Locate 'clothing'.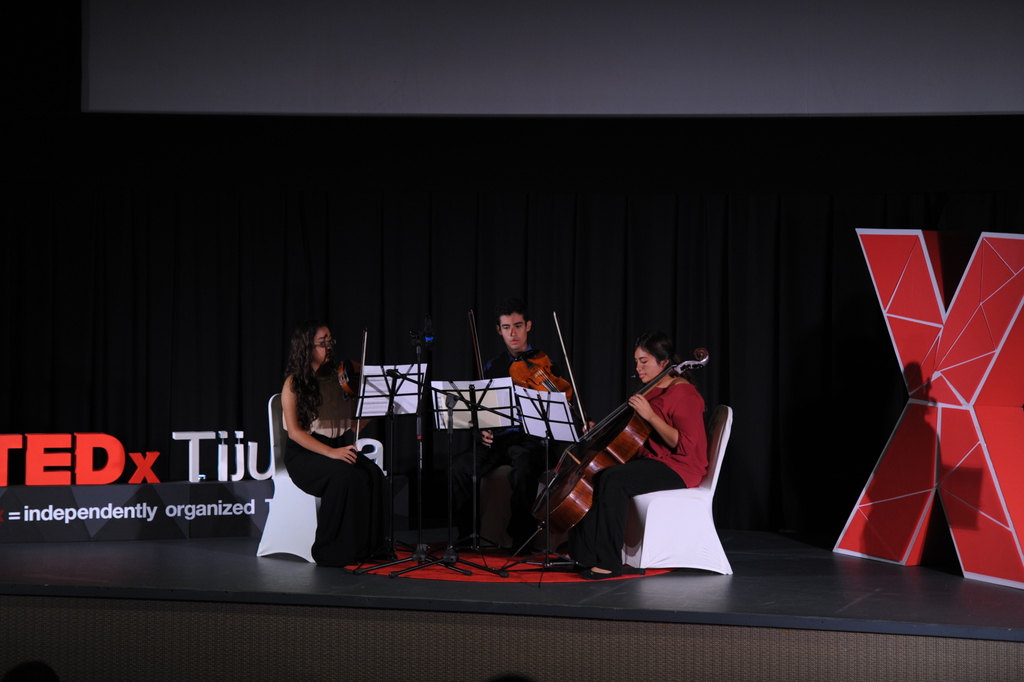
Bounding box: [x1=268, y1=353, x2=387, y2=565].
